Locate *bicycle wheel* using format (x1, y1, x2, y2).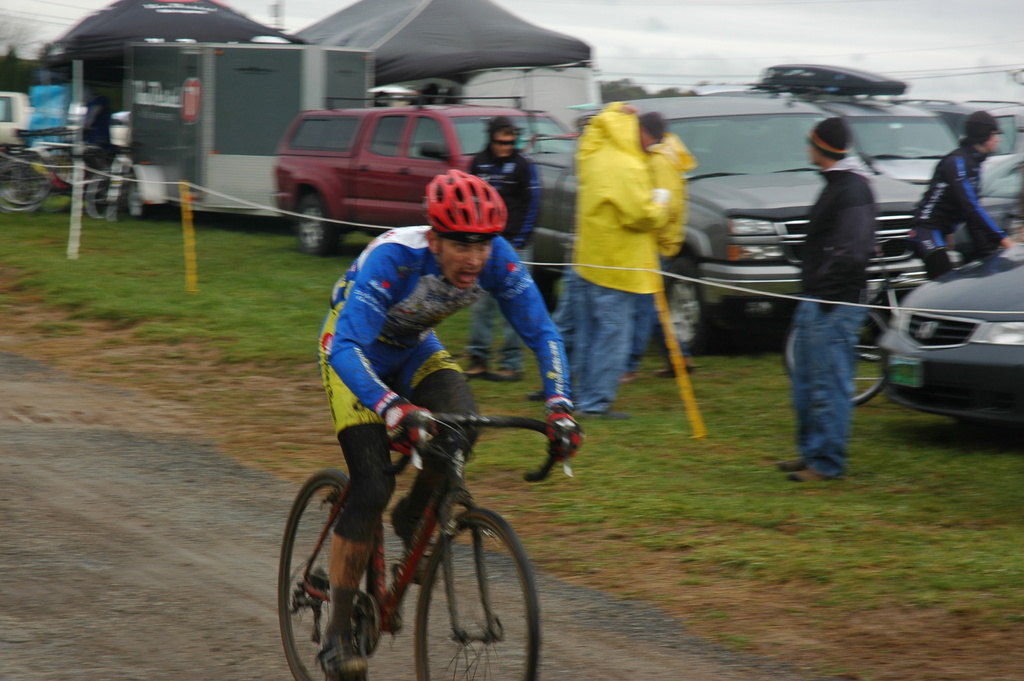
(414, 496, 537, 668).
